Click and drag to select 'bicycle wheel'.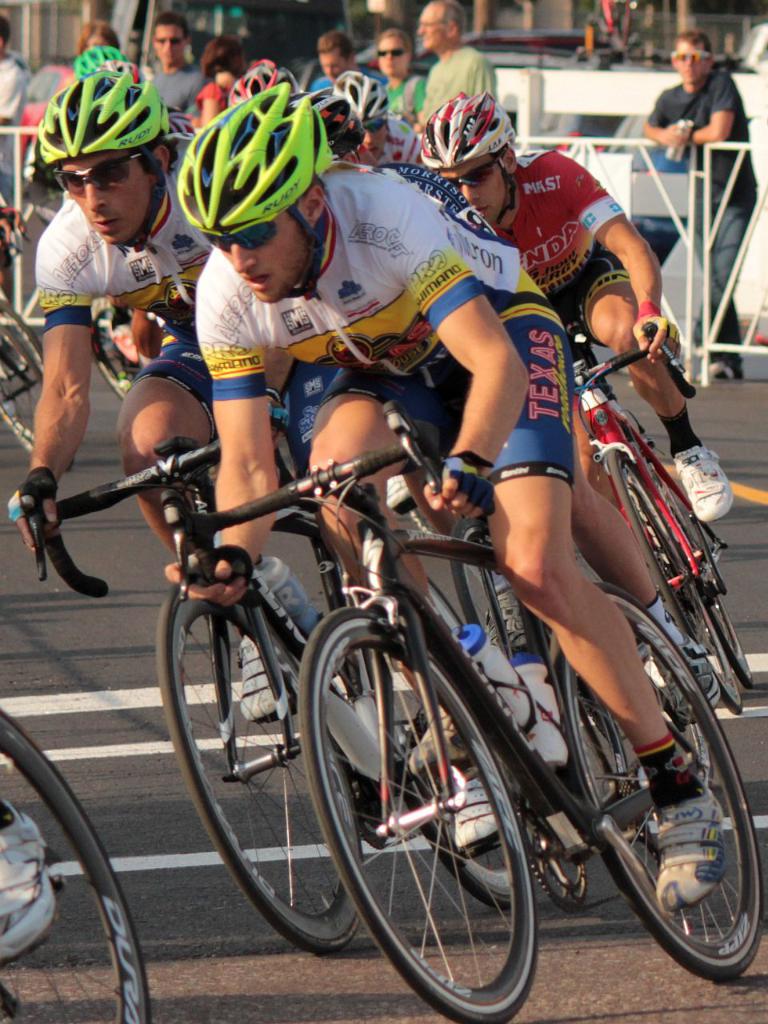
Selection: <region>605, 450, 742, 714</region>.
